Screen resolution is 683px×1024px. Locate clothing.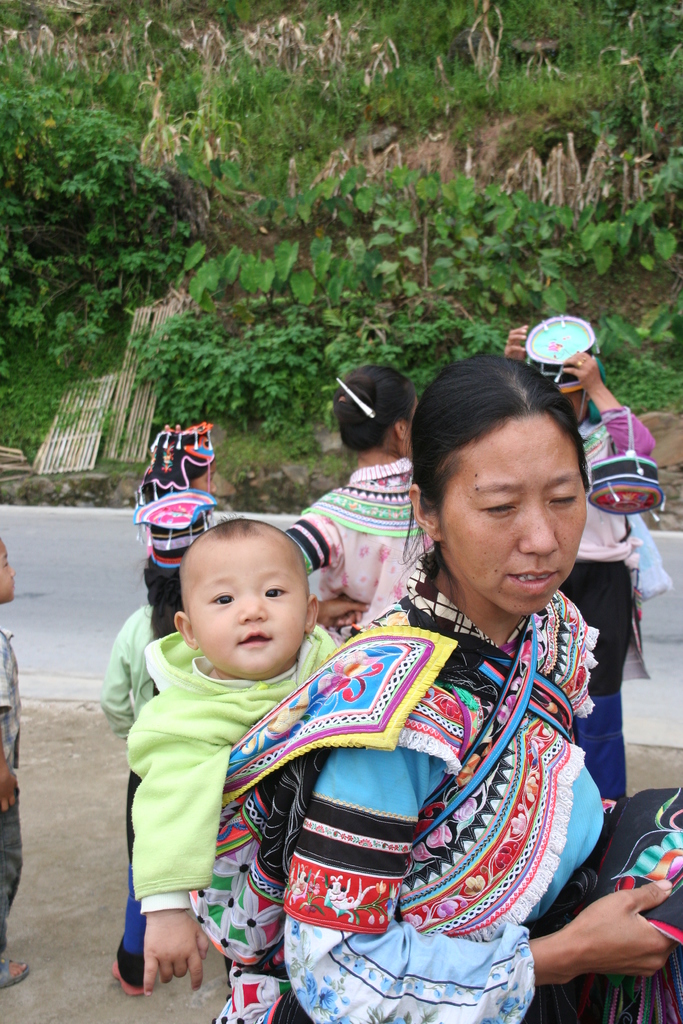
275/561/655/1023.
